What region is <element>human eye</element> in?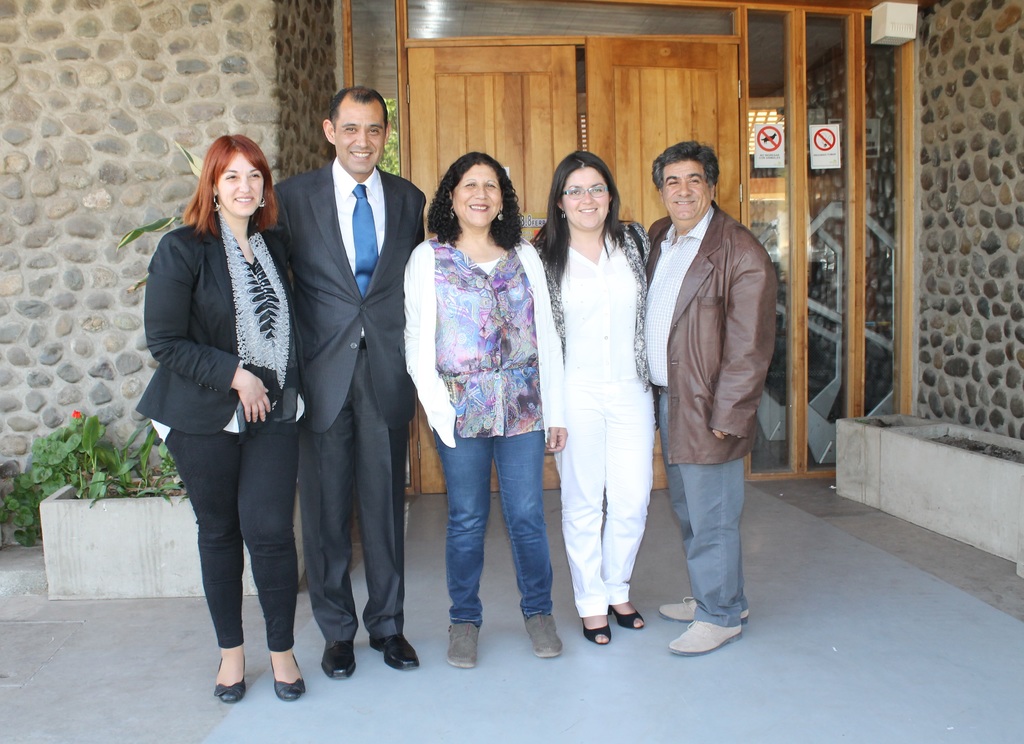
481,180,499,189.
